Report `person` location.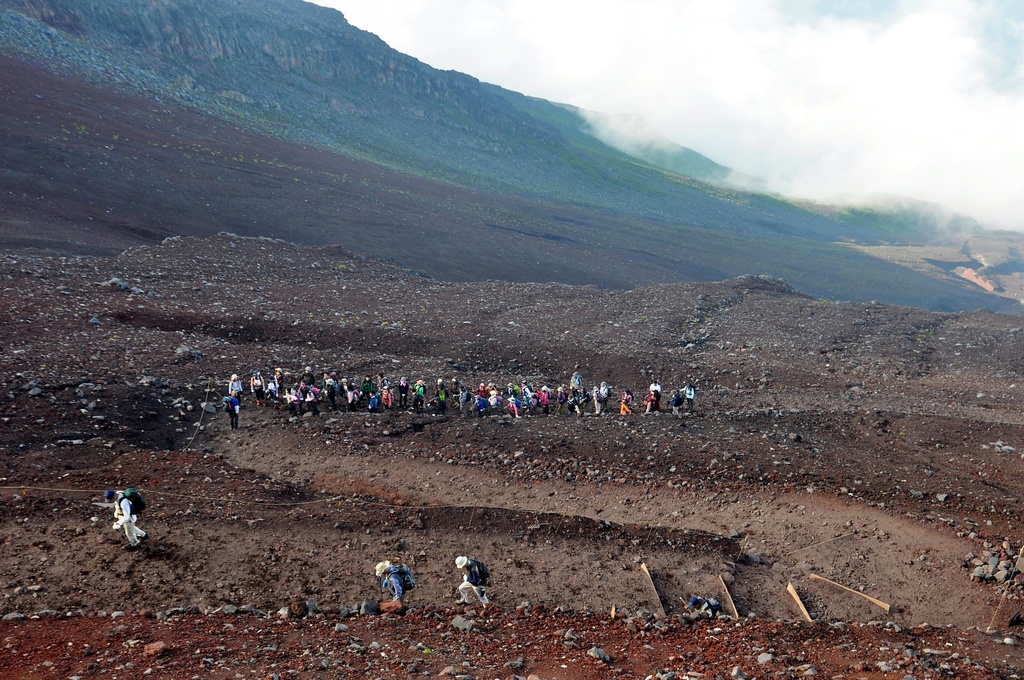
Report: x1=680 y1=381 x2=692 y2=413.
